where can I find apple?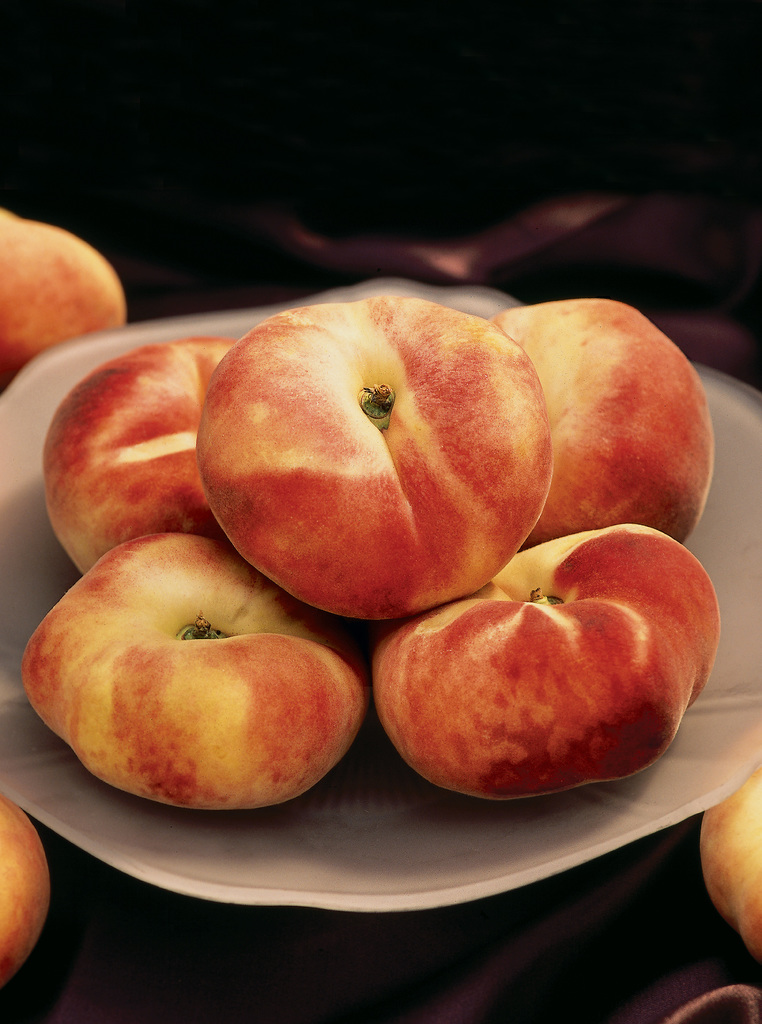
You can find it at [381, 553, 703, 826].
